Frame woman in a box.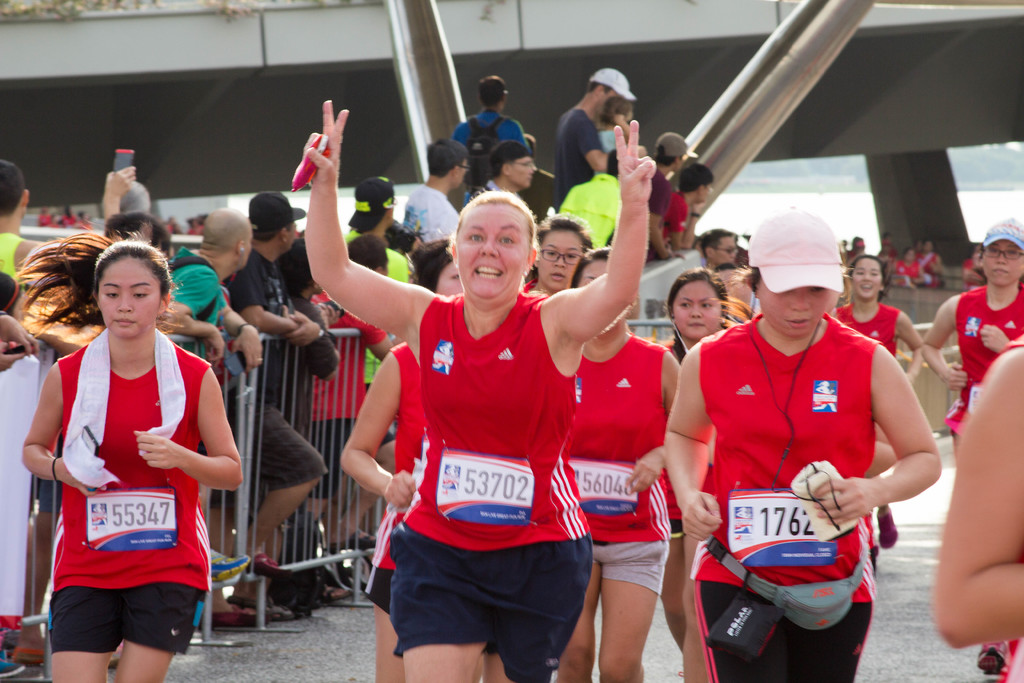
region(22, 219, 238, 671).
